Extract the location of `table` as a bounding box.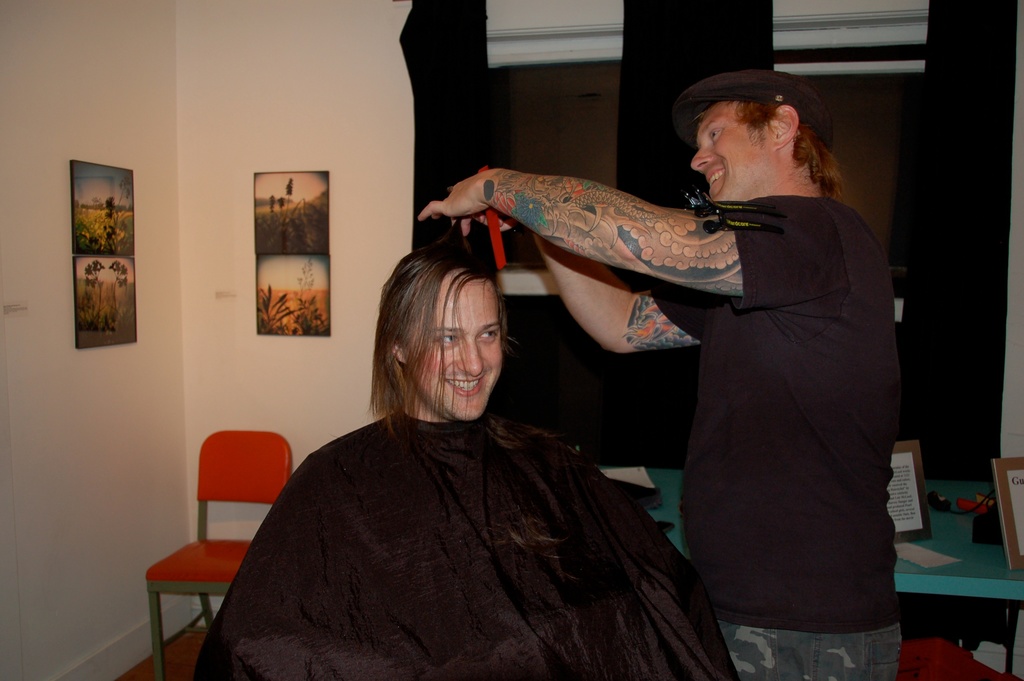
{"x1": 598, "y1": 459, "x2": 1023, "y2": 680}.
